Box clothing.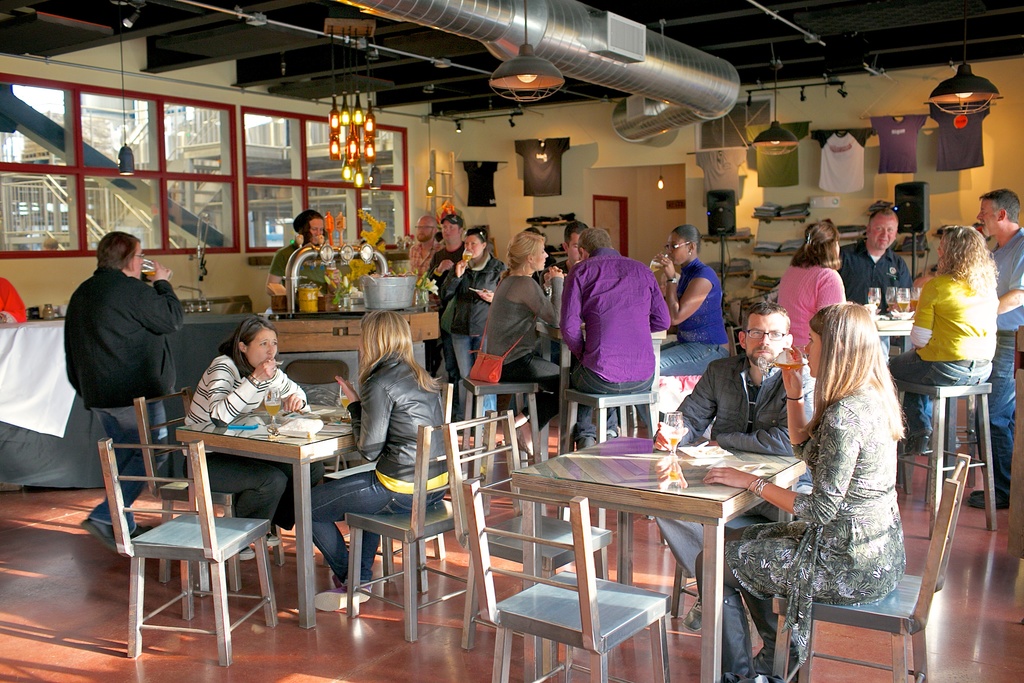
(left=778, top=256, right=851, bottom=366).
